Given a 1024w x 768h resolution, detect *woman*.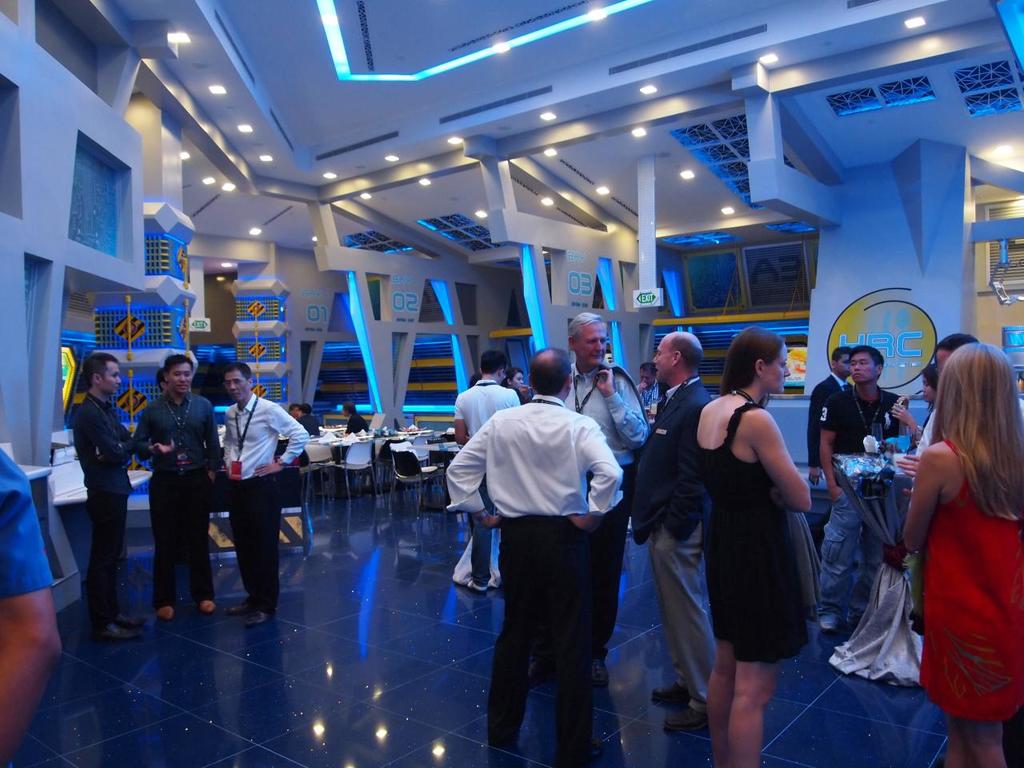
Rect(901, 334, 1023, 767).
